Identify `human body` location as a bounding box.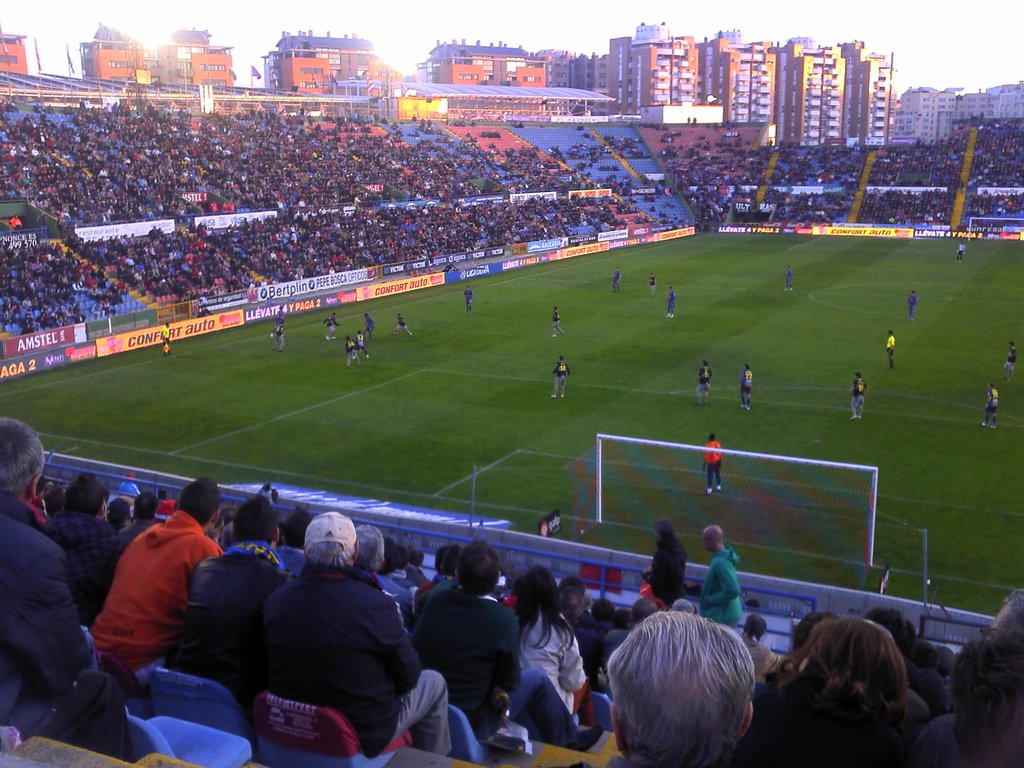
[113, 102, 115, 113].
